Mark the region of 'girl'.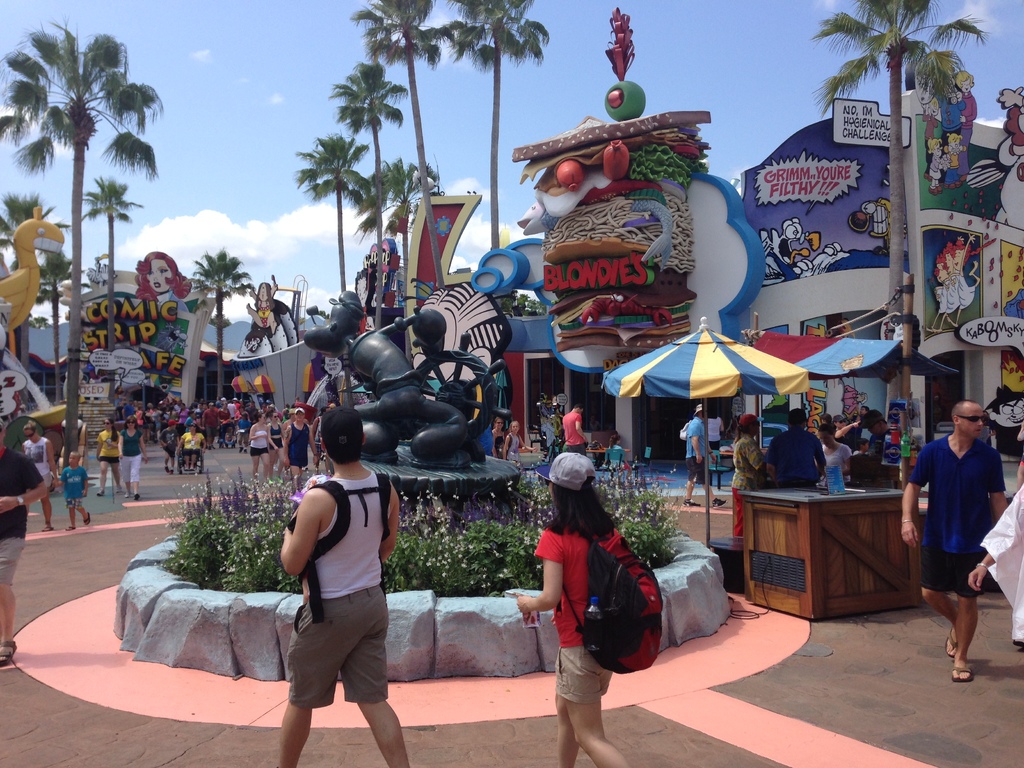
Region: <box>602,436,628,490</box>.
